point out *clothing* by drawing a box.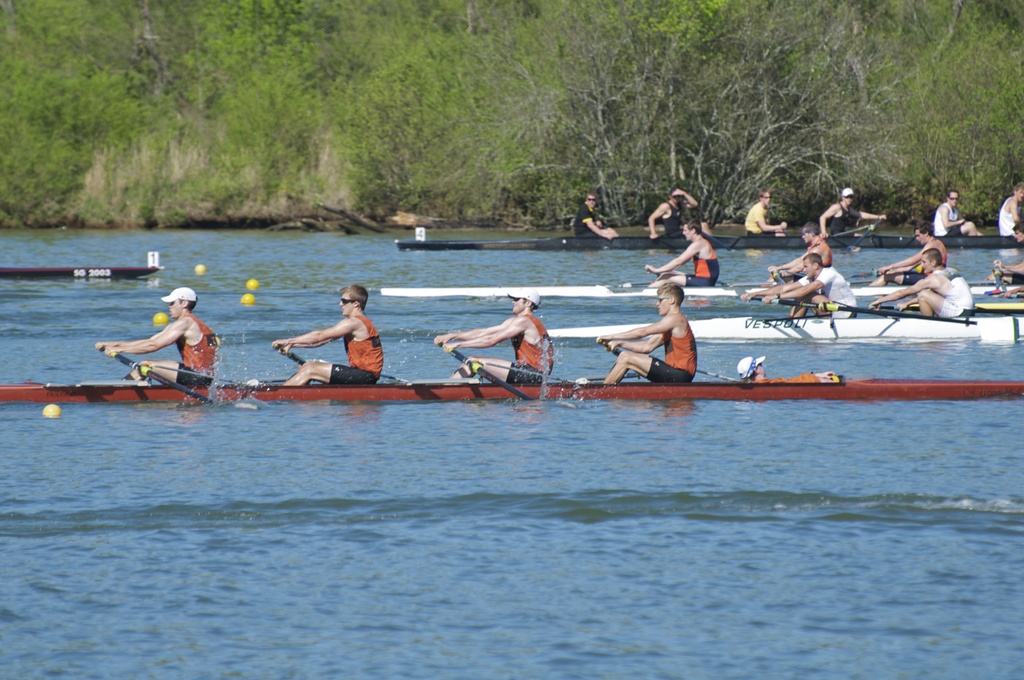
[930, 259, 975, 321].
